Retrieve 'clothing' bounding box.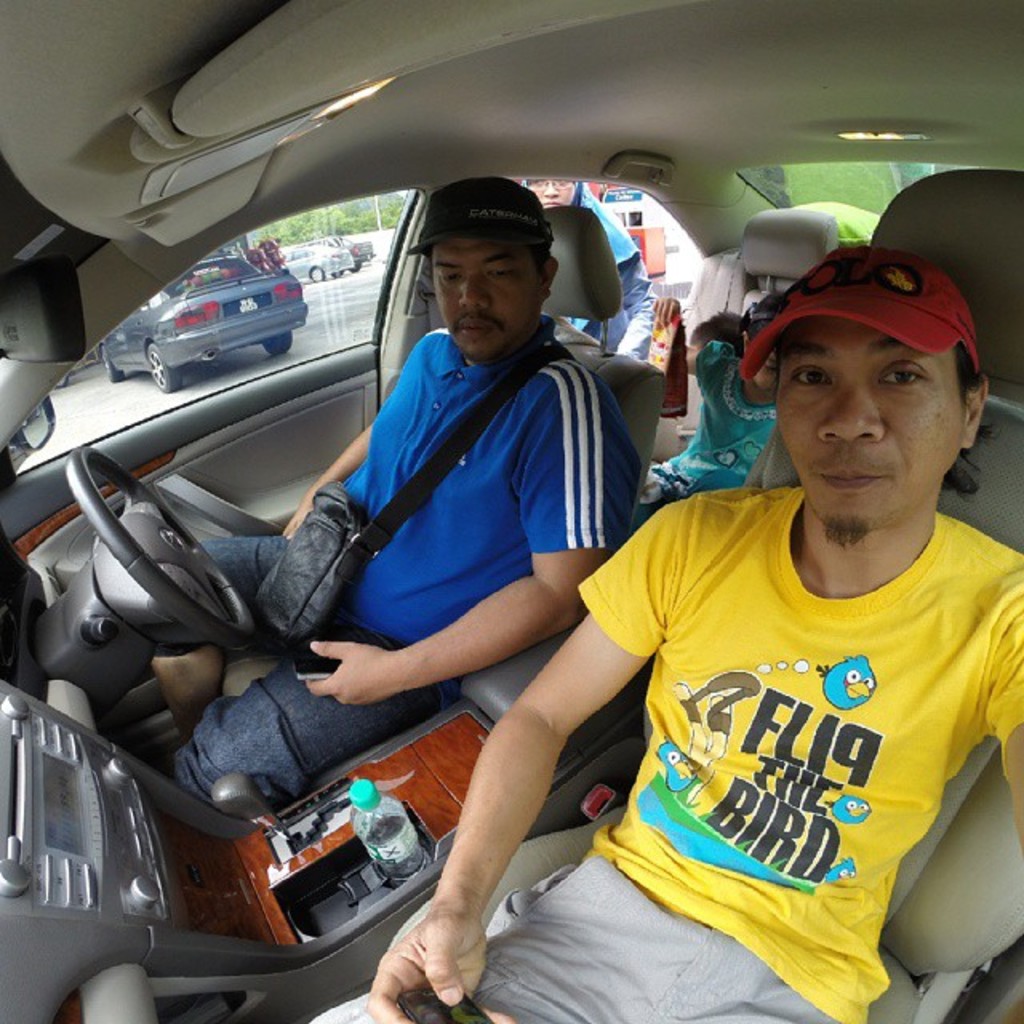
Bounding box: (left=157, top=322, right=645, bottom=811).
